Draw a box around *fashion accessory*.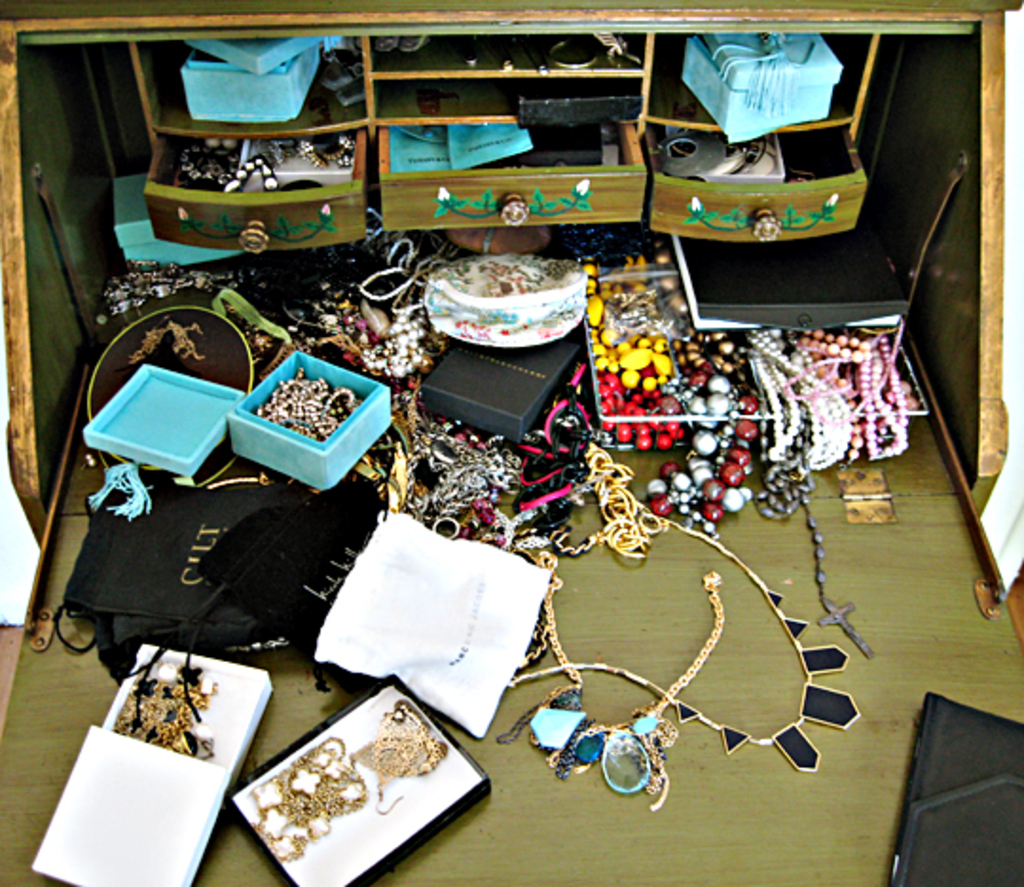
BBox(114, 669, 220, 762).
